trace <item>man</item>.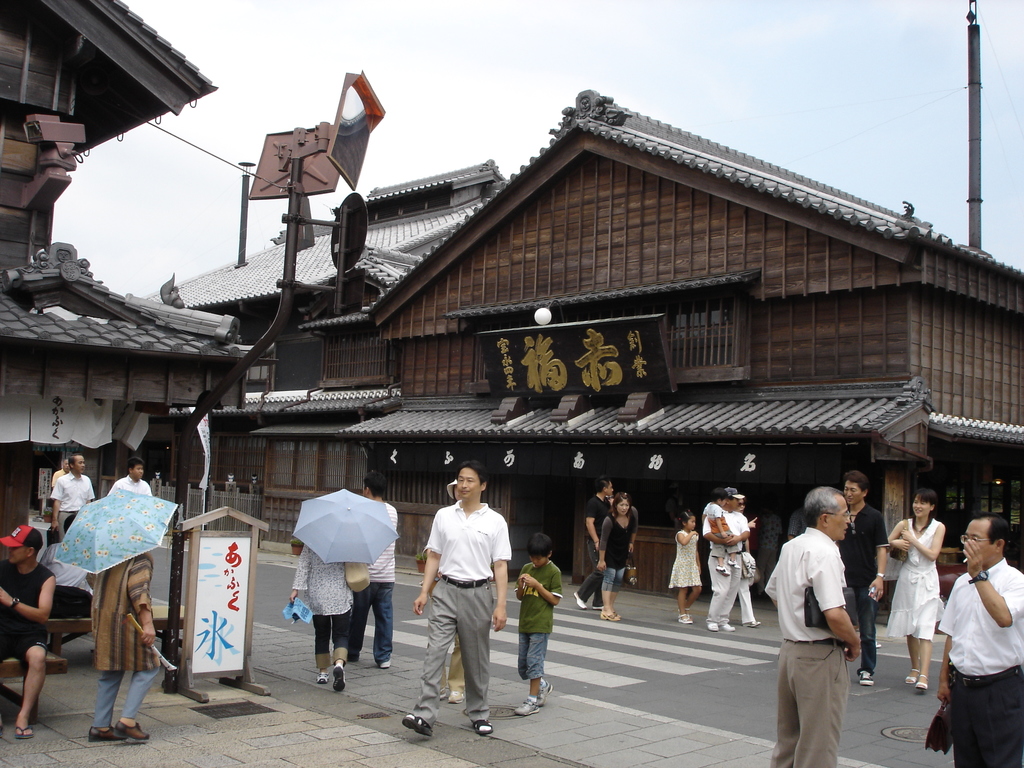
Traced to pyautogui.locateOnScreen(107, 456, 152, 495).
